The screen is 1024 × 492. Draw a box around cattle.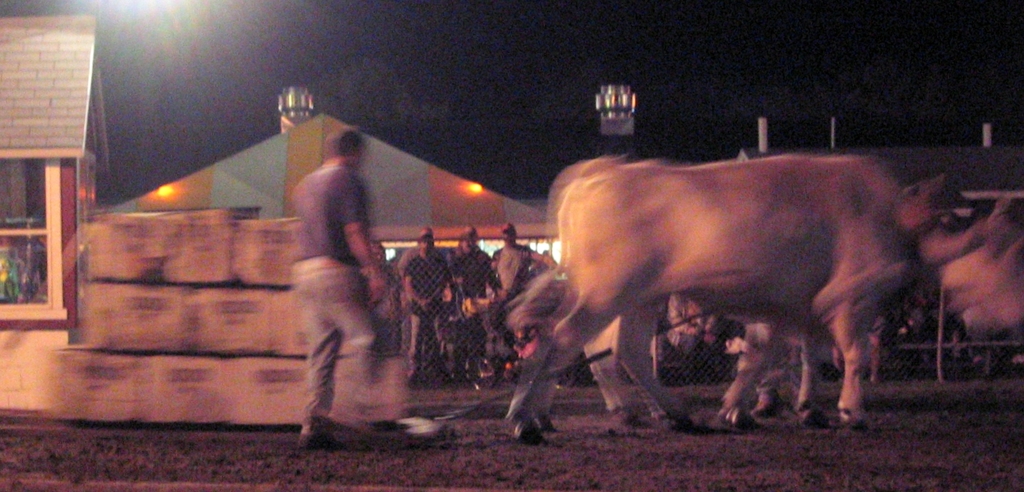
x1=513, y1=127, x2=938, y2=413.
